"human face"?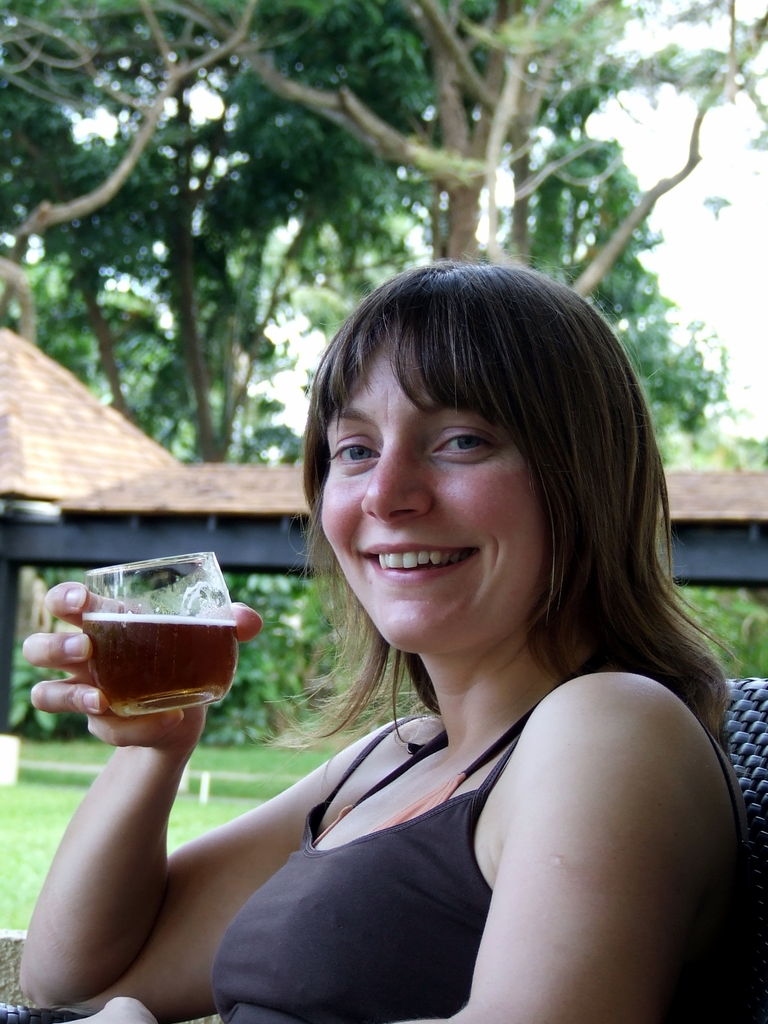
rect(319, 324, 544, 652)
